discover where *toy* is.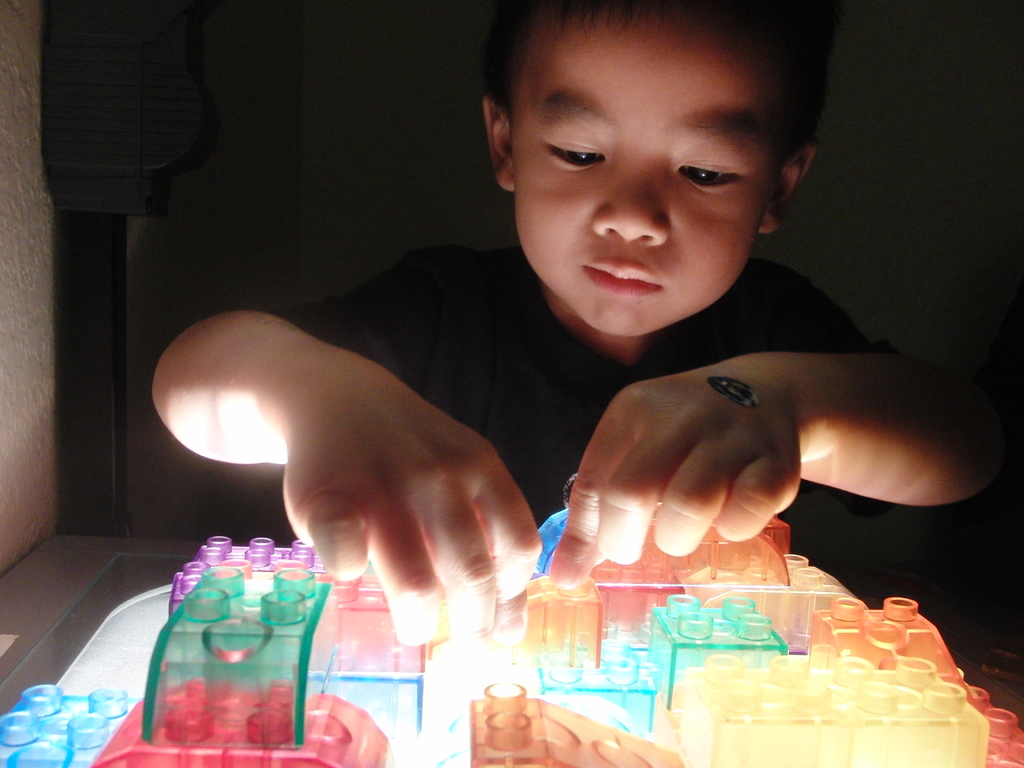
Discovered at 689, 650, 1002, 767.
